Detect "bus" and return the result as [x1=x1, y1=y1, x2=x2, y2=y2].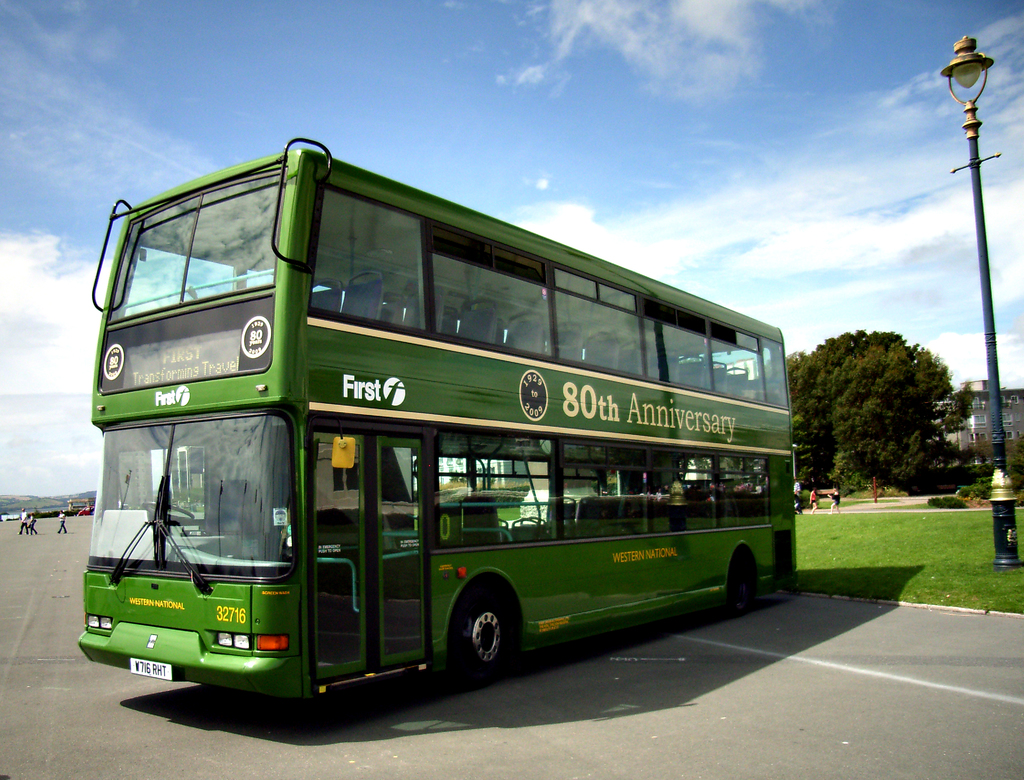
[x1=79, y1=134, x2=800, y2=725].
